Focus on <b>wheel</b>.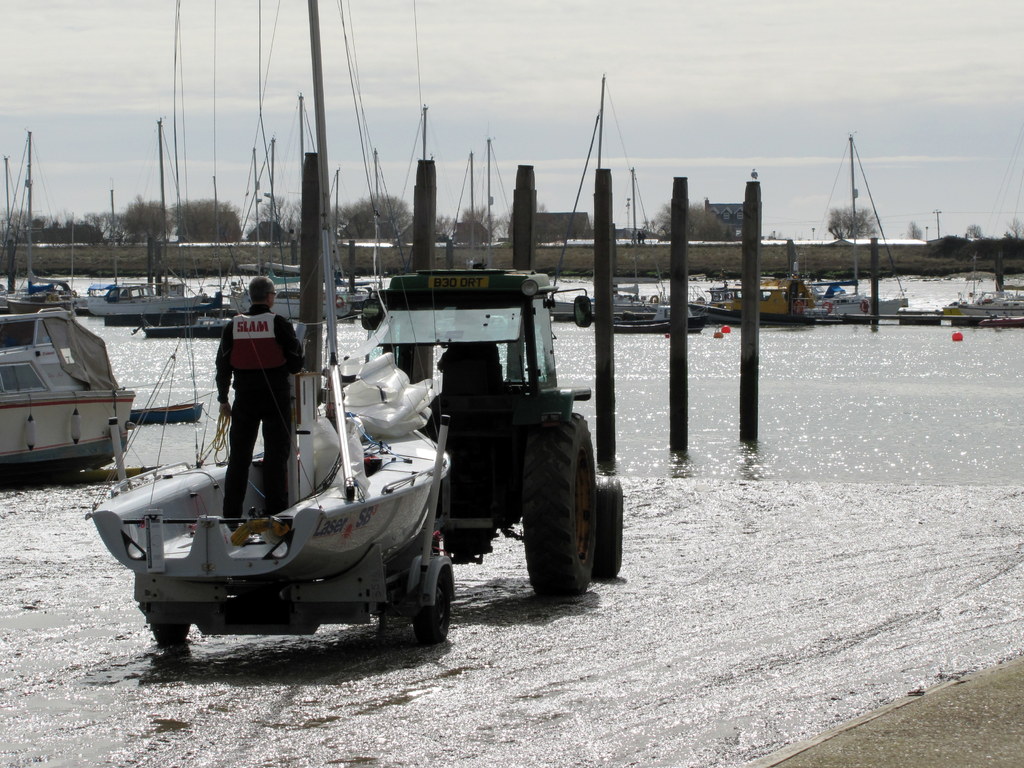
Focused at bbox=(410, 579, 451, 641).
